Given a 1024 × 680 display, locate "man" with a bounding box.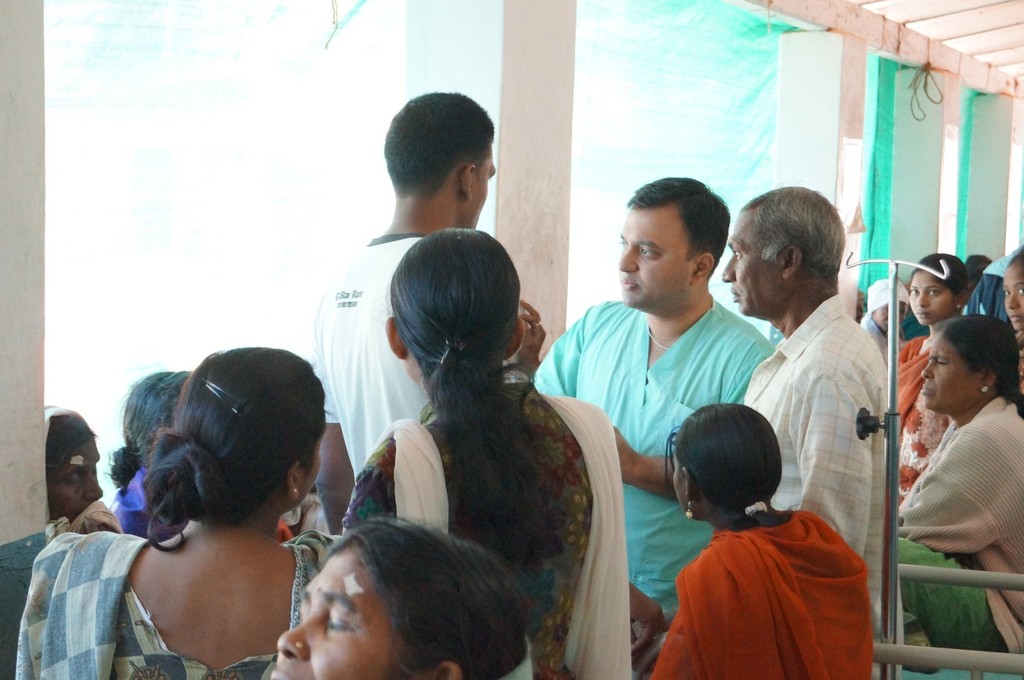
Located: l=860, t=278, r=913, b=354.
